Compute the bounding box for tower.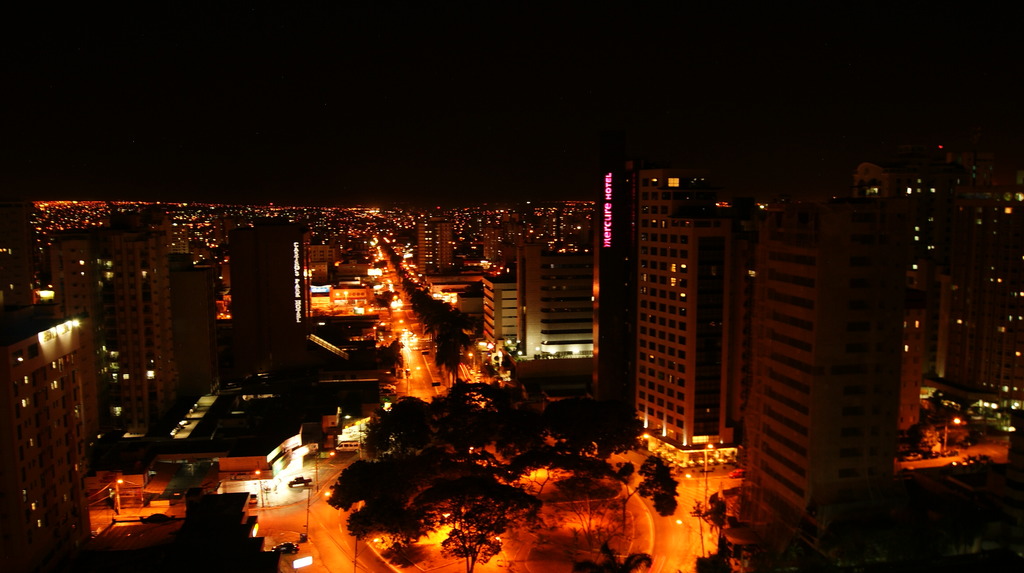
[0,307,83,567].
